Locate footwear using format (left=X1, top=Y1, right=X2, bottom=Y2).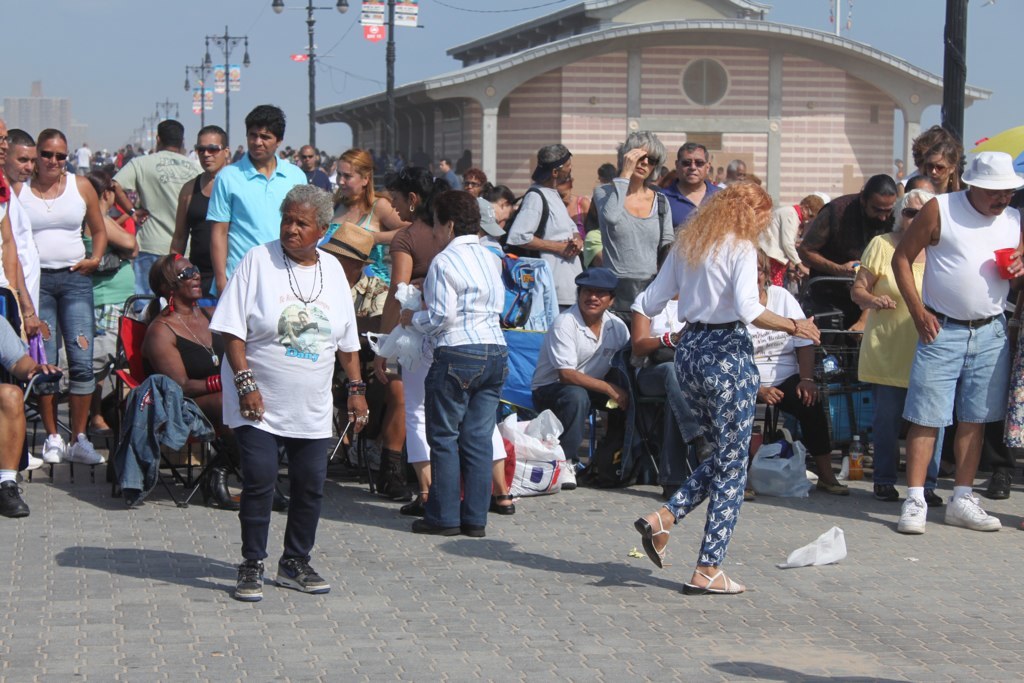
(left=713, top=481, right=759, bottom=500).
